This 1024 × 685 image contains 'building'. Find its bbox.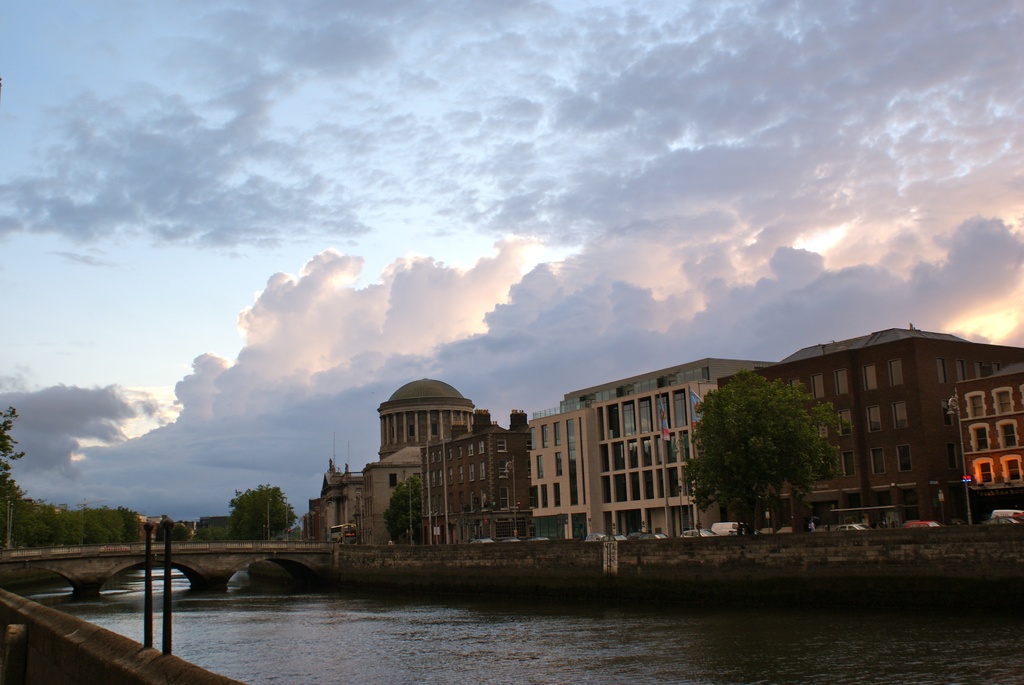
bbox=(375, 376, 480, 457).
